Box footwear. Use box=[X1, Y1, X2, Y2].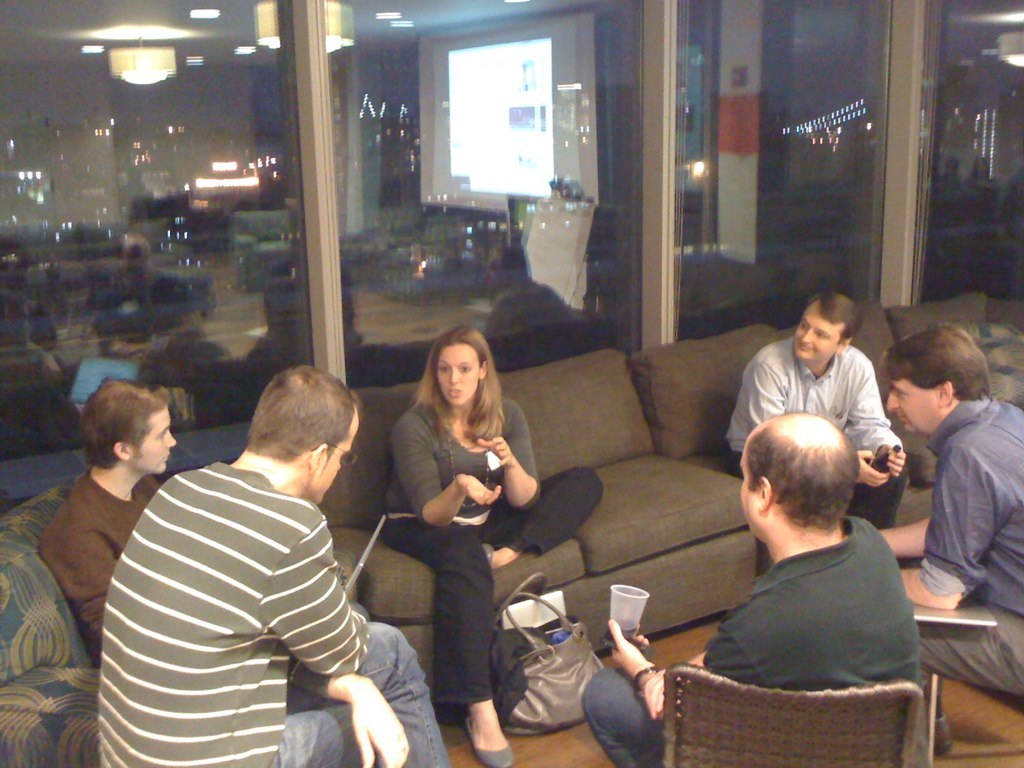
box=[460, 702, 513, 767].
